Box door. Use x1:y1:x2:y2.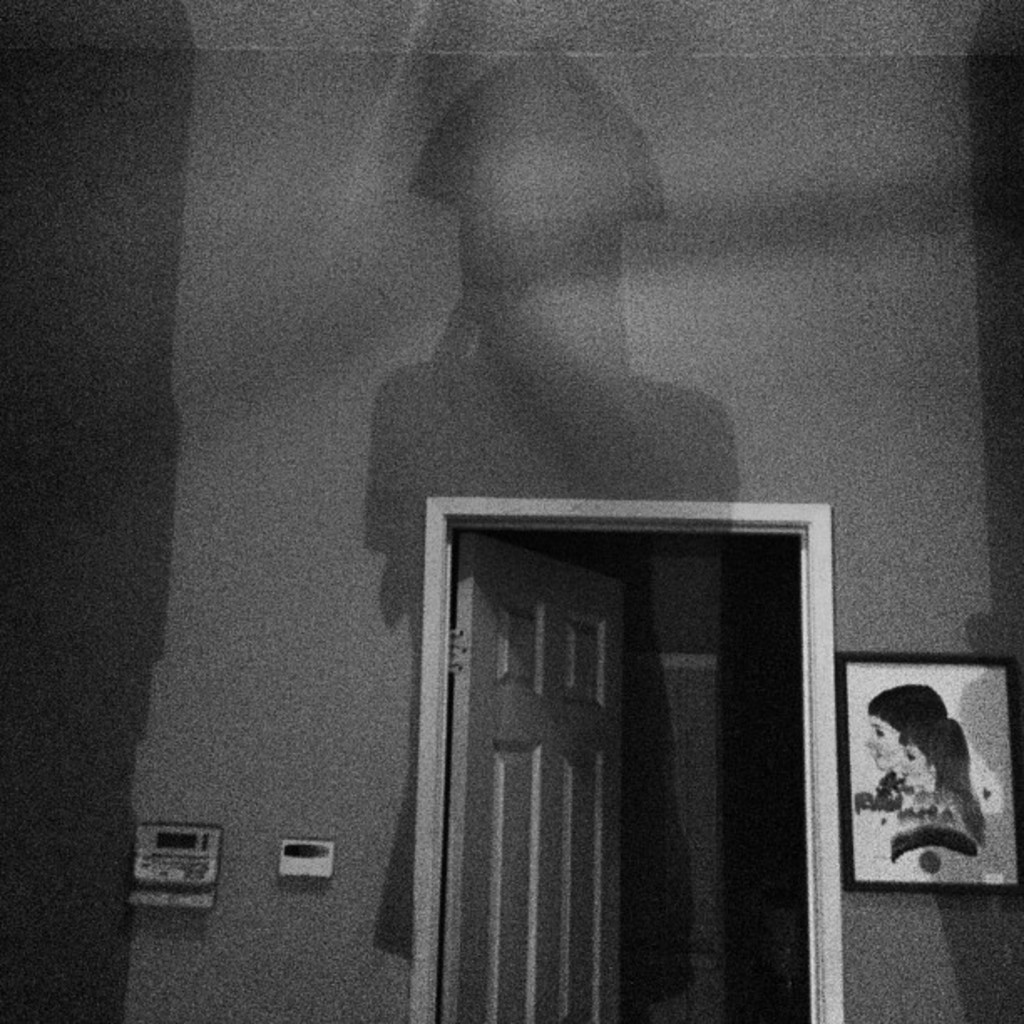
427:552:627:1022.
